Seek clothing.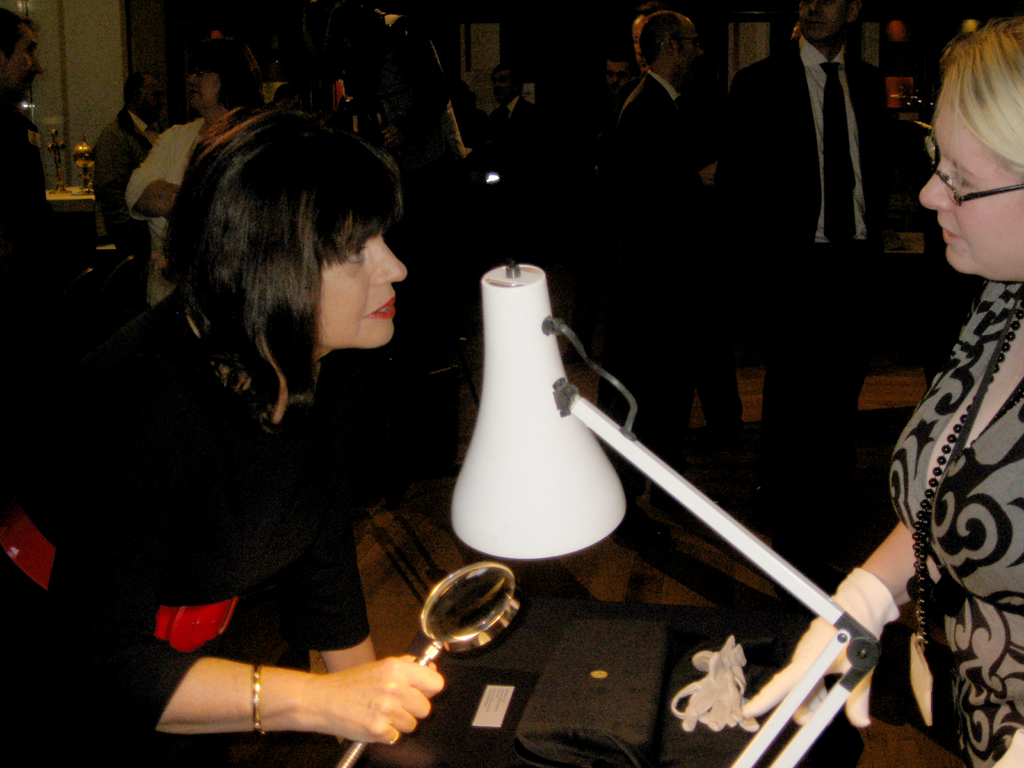
614/69/738/426.
